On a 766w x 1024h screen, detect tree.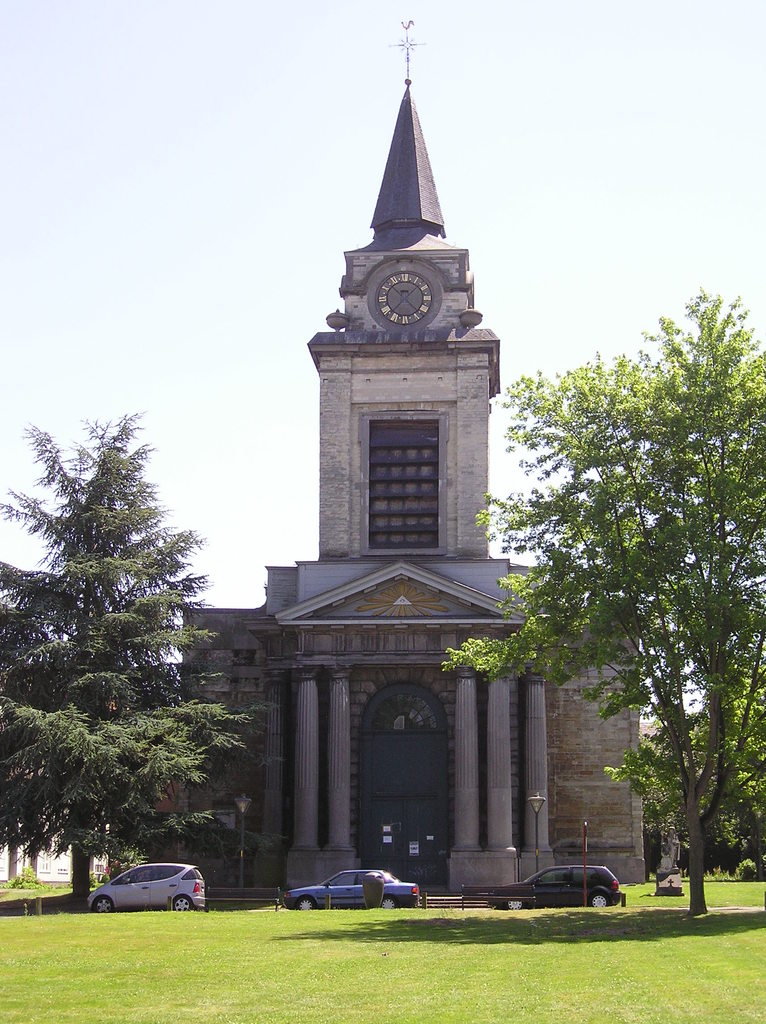
(0,421,253,902).
